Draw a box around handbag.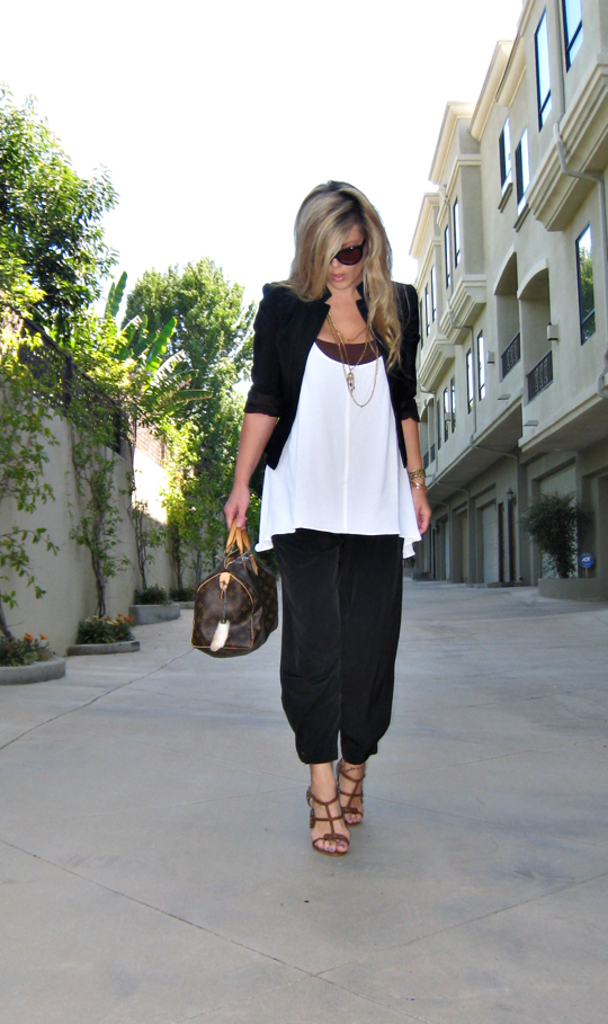
186,525,281,657.
